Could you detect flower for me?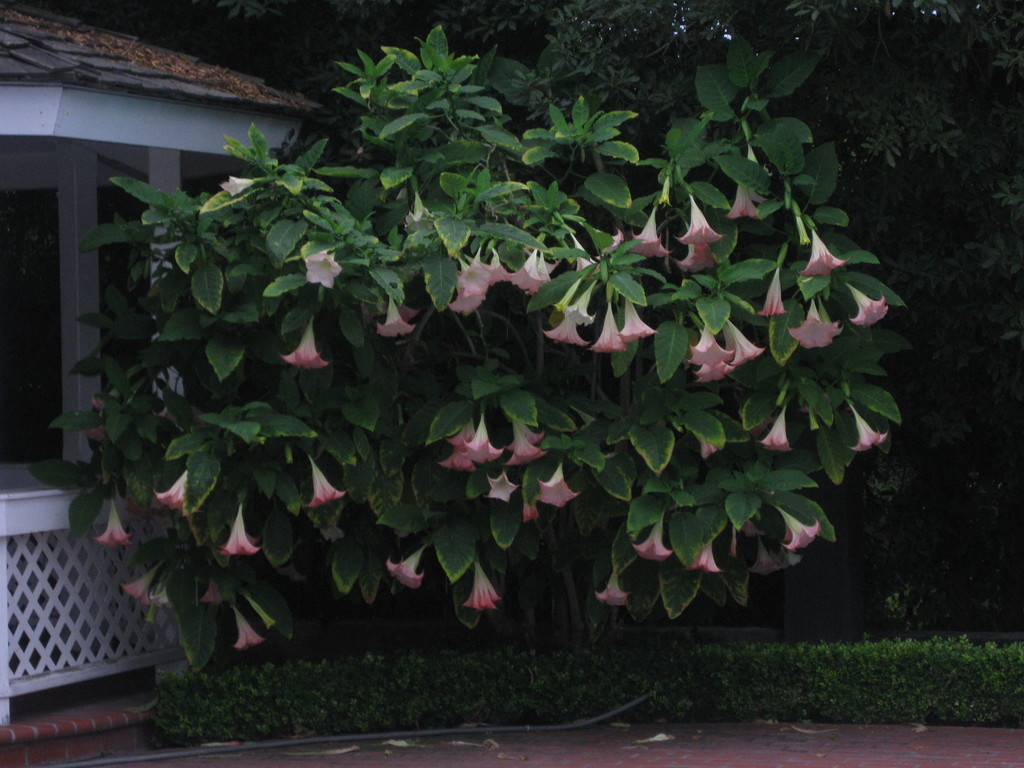
Detection result: x1=677, y1=241, x2=721, y2=268.
